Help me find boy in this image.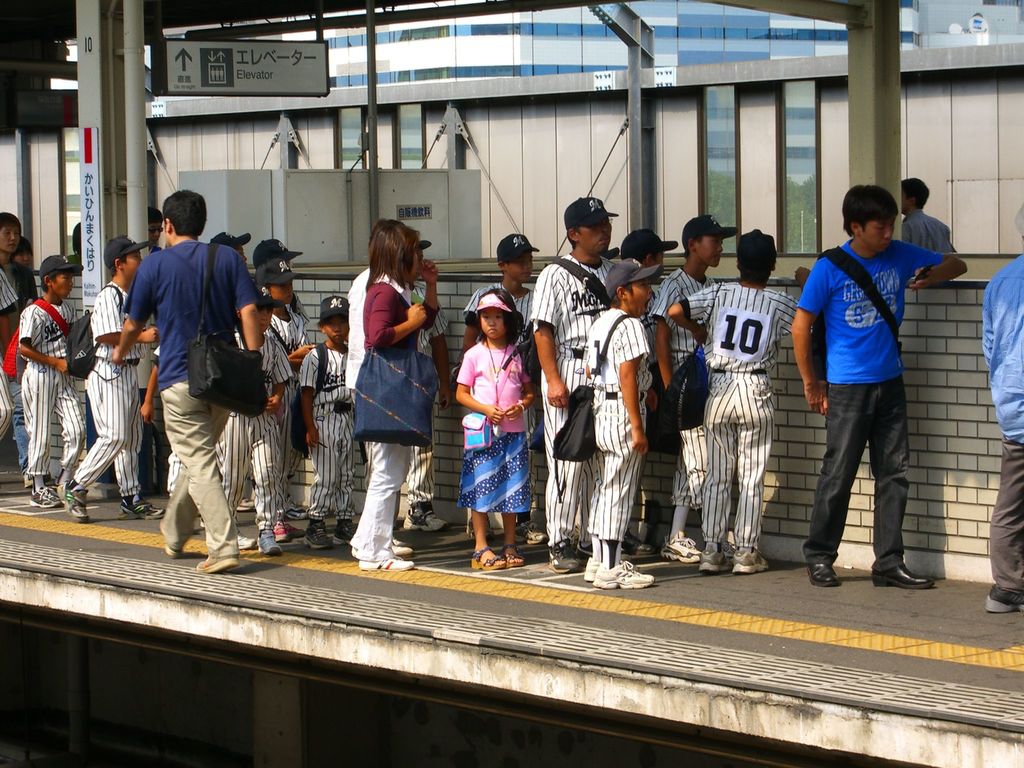
Found it: <region>15, 252, 92, 514</region>.
